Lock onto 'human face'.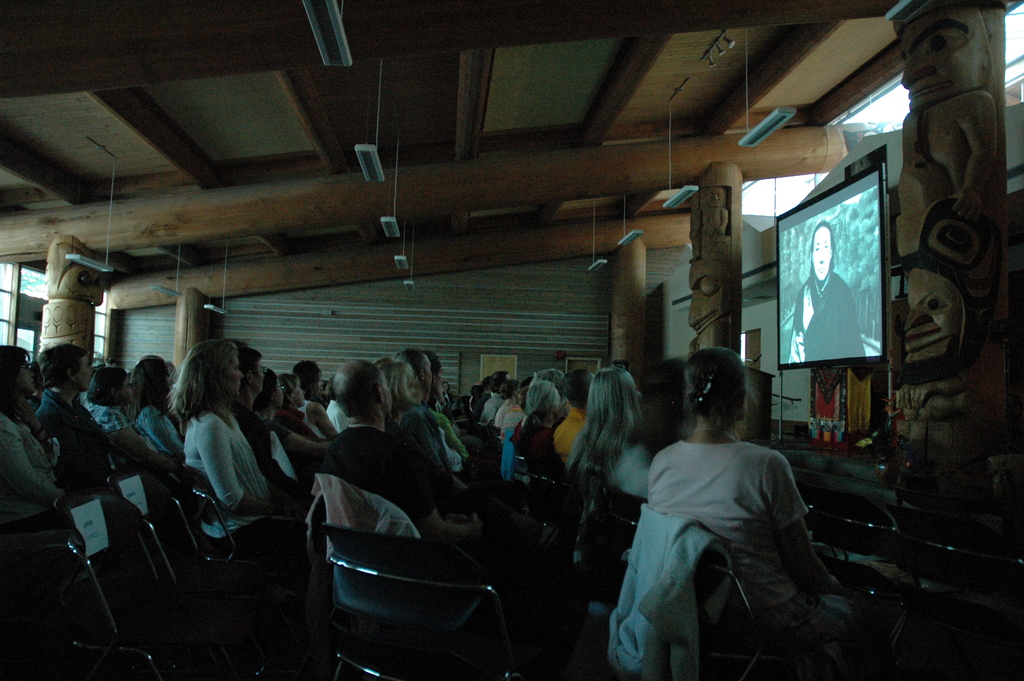
Locked: select_region(708, 187, 725, 204).
